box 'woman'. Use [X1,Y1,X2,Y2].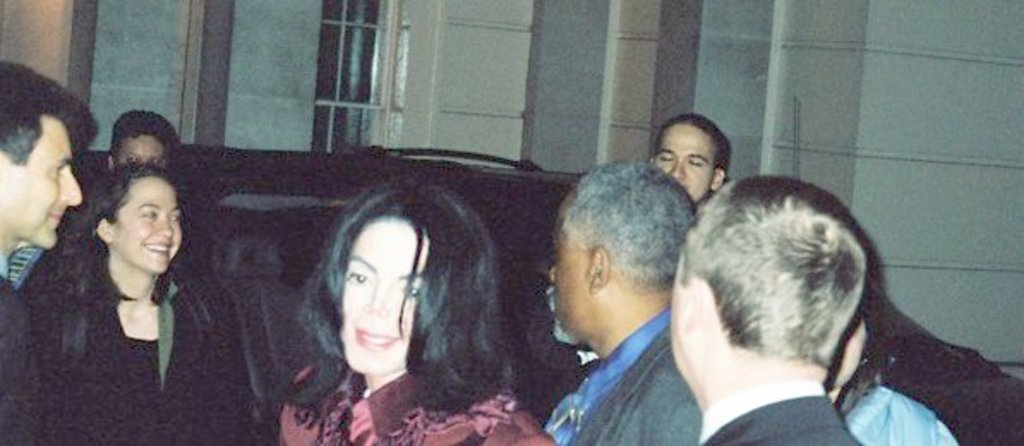
[39,124,228,434].
